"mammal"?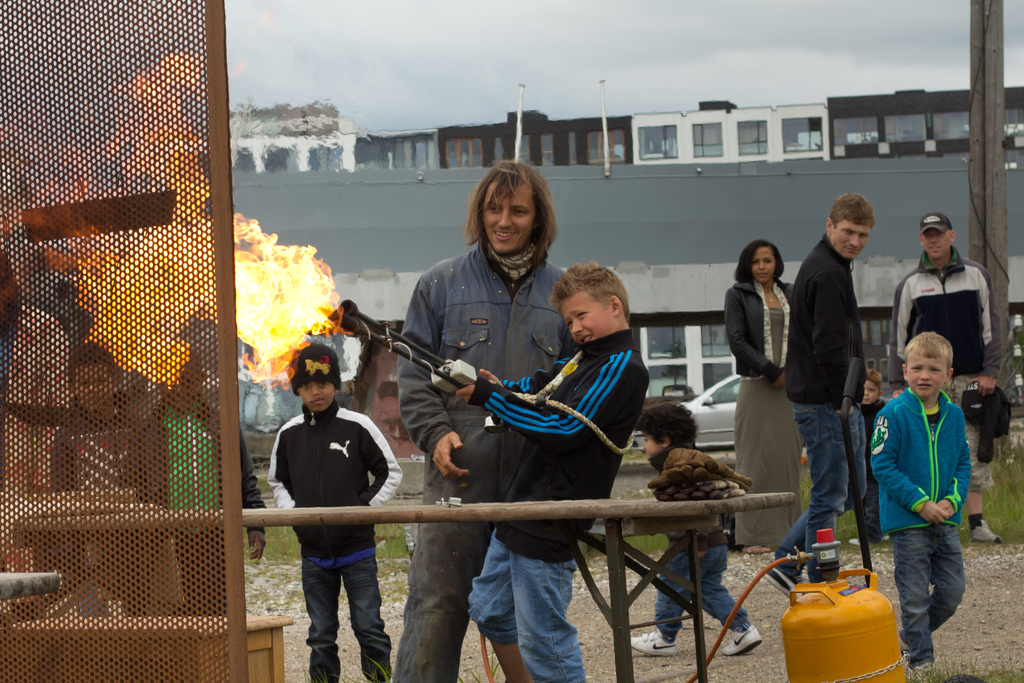
<box>885,210,1007,541</box>
